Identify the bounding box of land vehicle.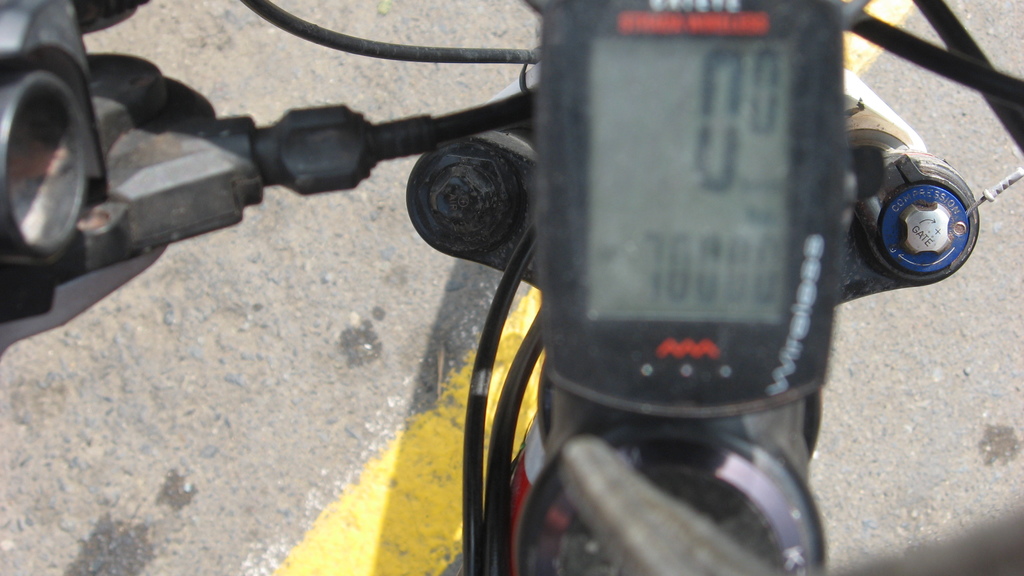
box=[0, 0, 1023, 575].
